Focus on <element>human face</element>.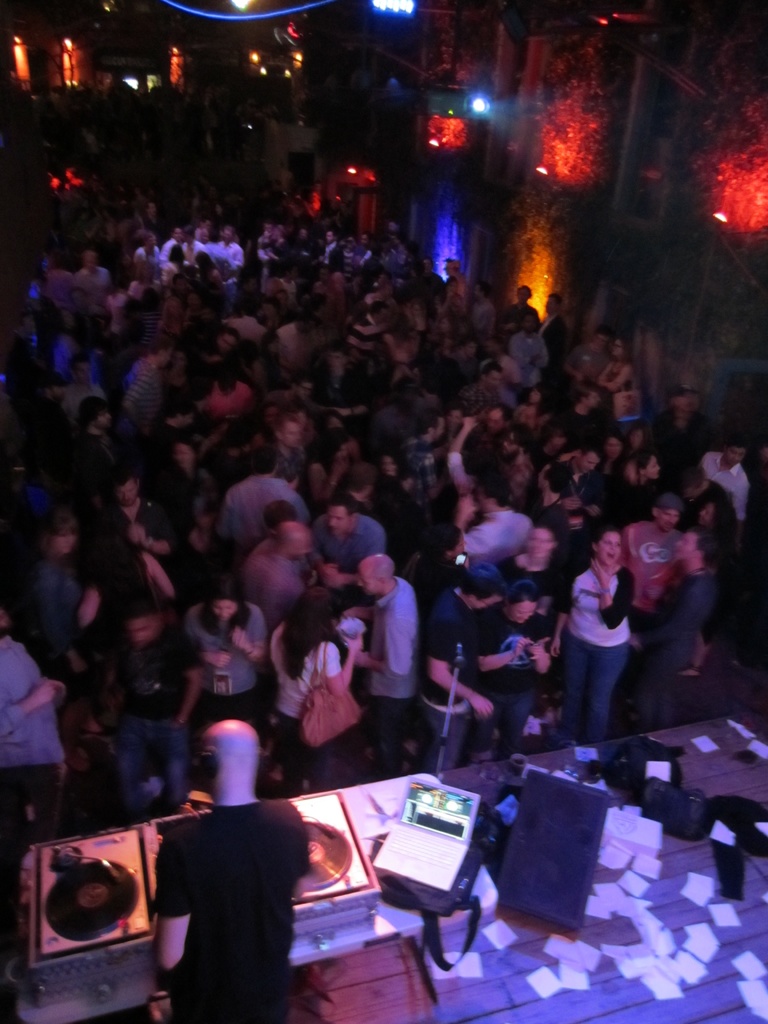
Focused at <bbox>348, 486, 371, 504</bbox>.
